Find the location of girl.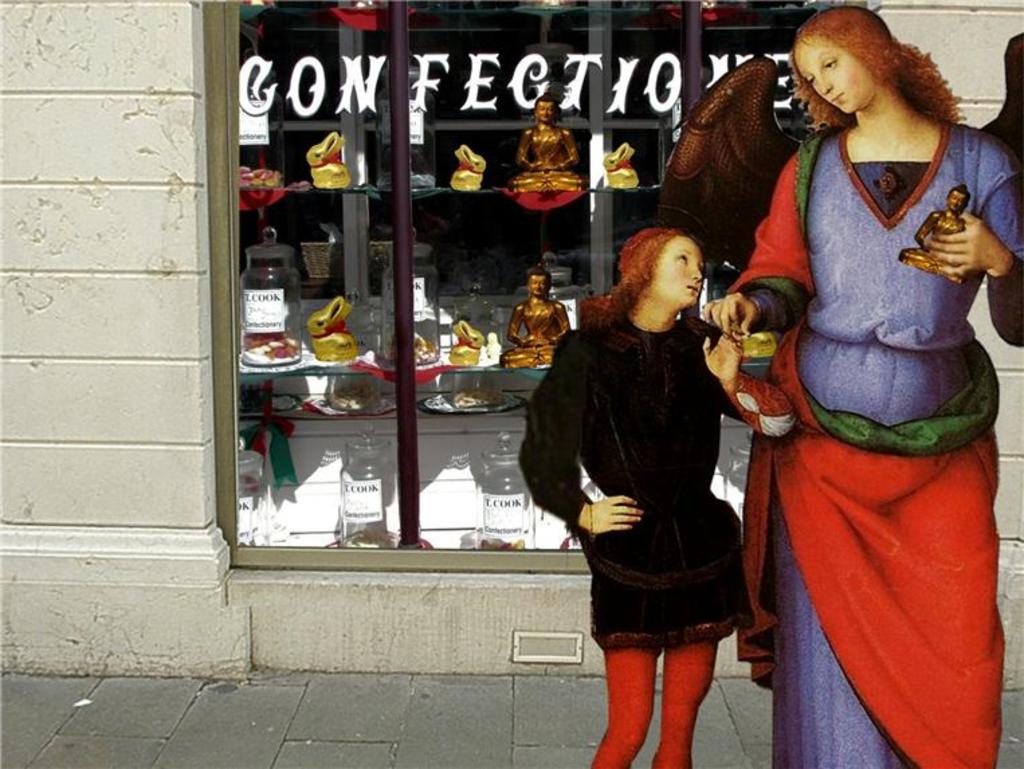
Location: locate(714, 0, 1023, 768).
